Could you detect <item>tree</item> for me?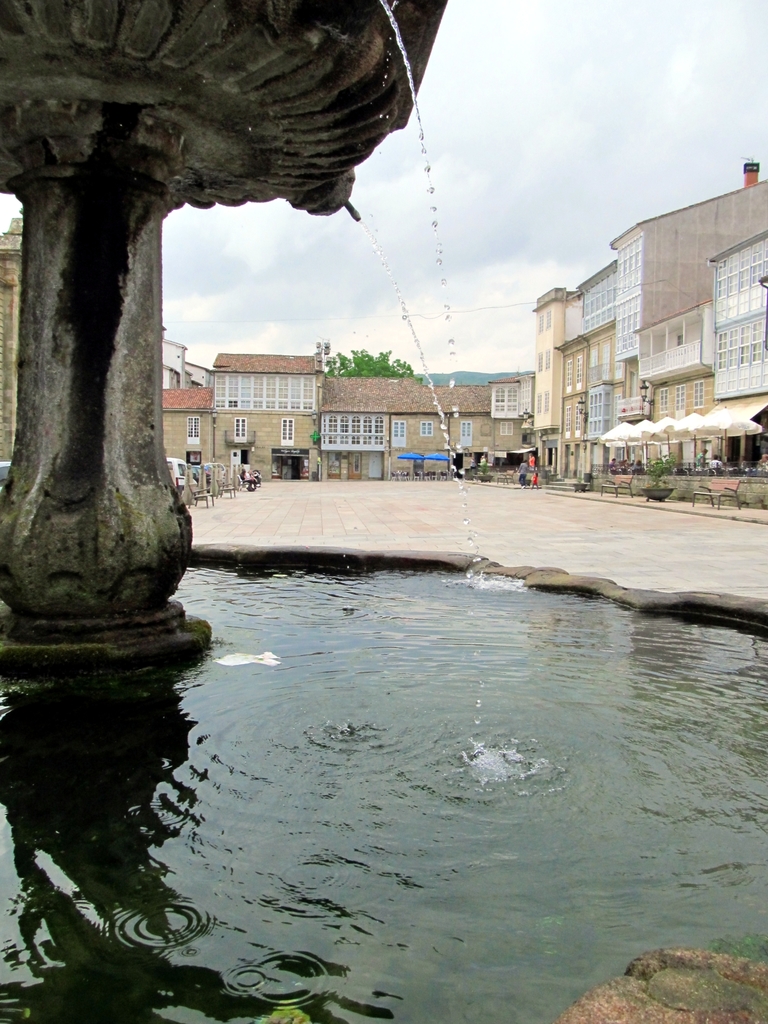
Detection result: rect(322, 344, 417, 382).
